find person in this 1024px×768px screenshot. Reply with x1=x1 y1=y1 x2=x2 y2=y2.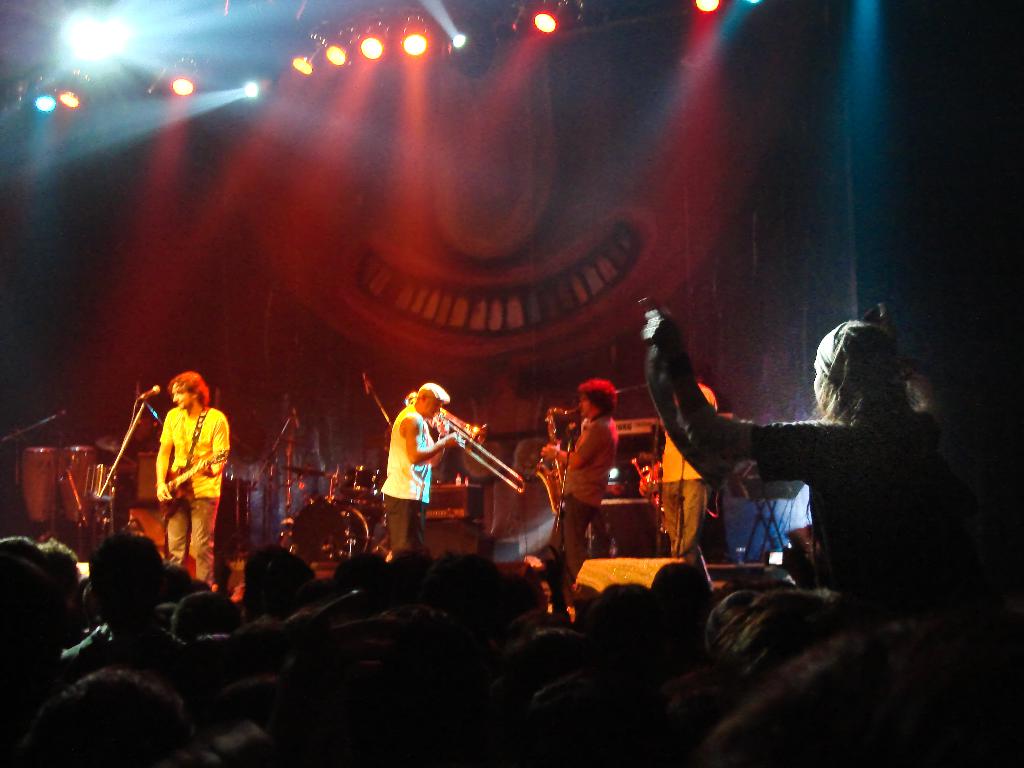
x1=554 y1=380 x2=622 y2=571.
